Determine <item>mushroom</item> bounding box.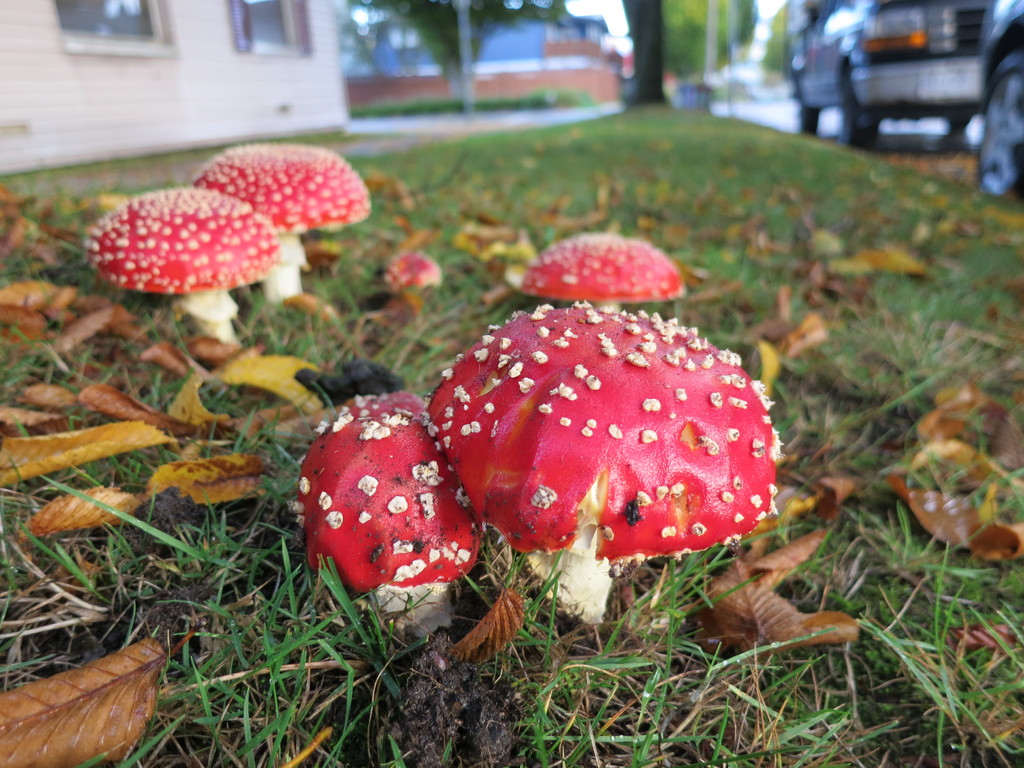
Determined: x1=86, y1=184, x2=283, y2=344.
